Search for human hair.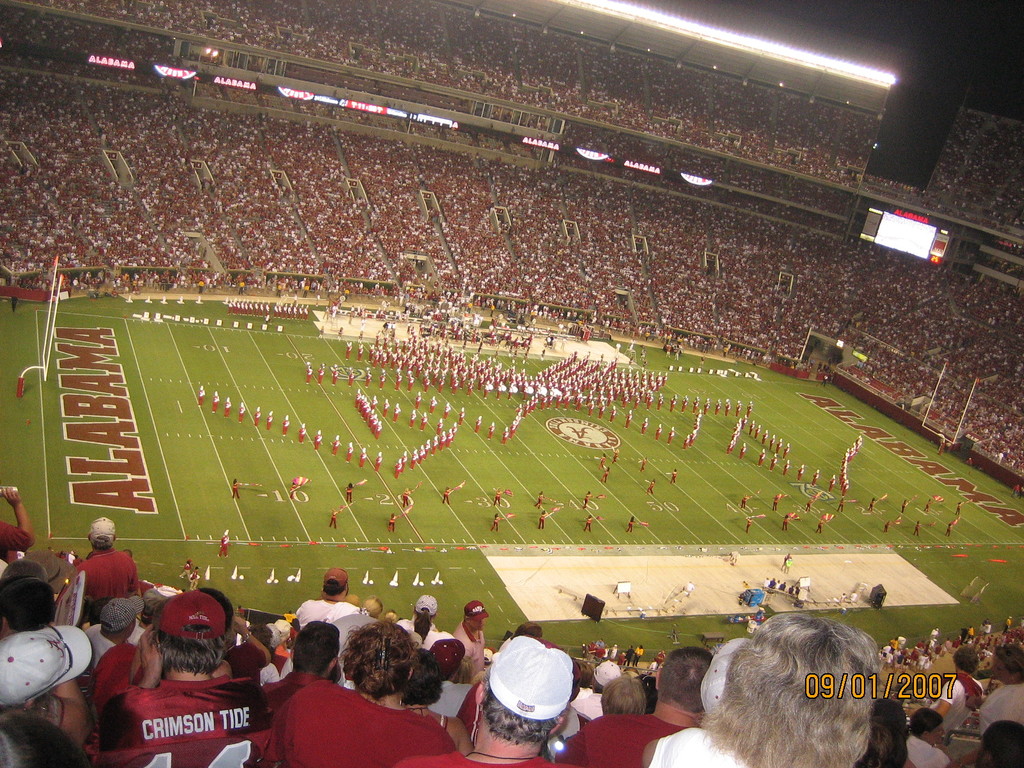
Found at [323, 577, 346, 598].
